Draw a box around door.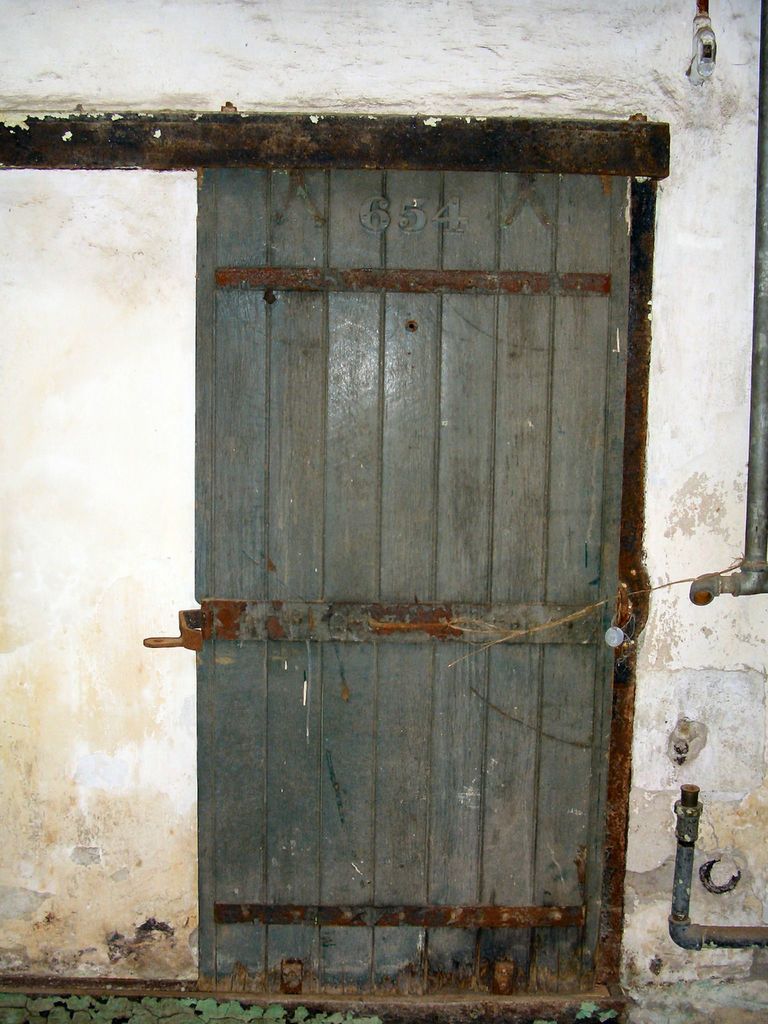
(180, 273, 644, 984).
